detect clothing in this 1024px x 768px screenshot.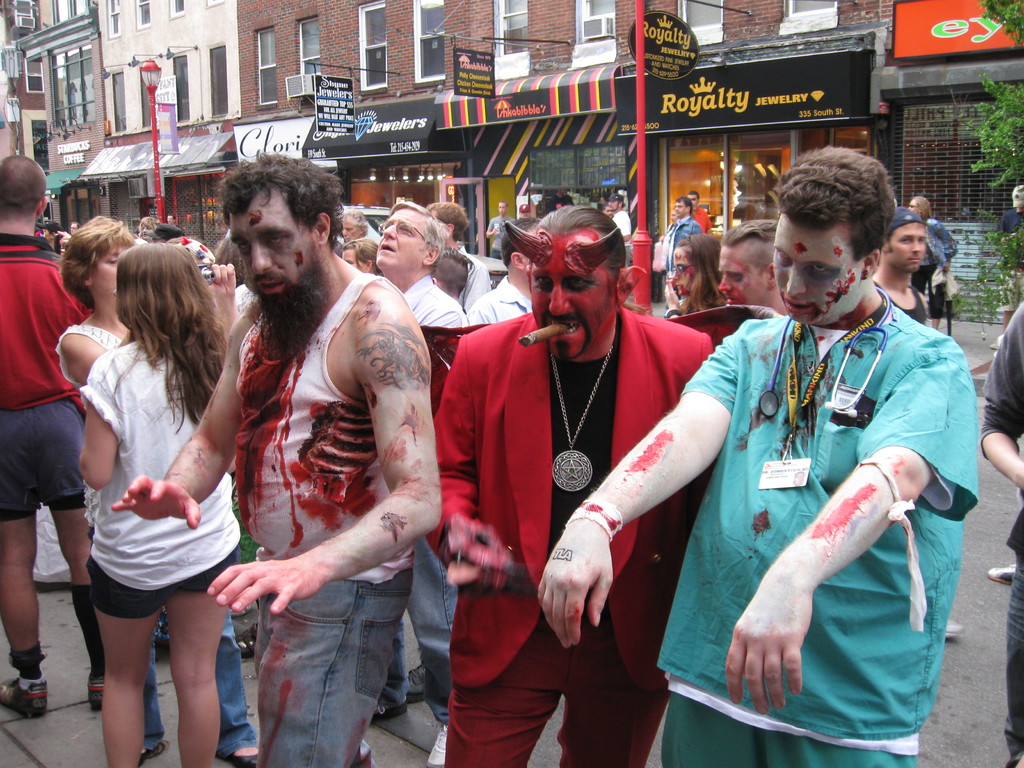
Detection: <box>913,219,958,292</box>.
